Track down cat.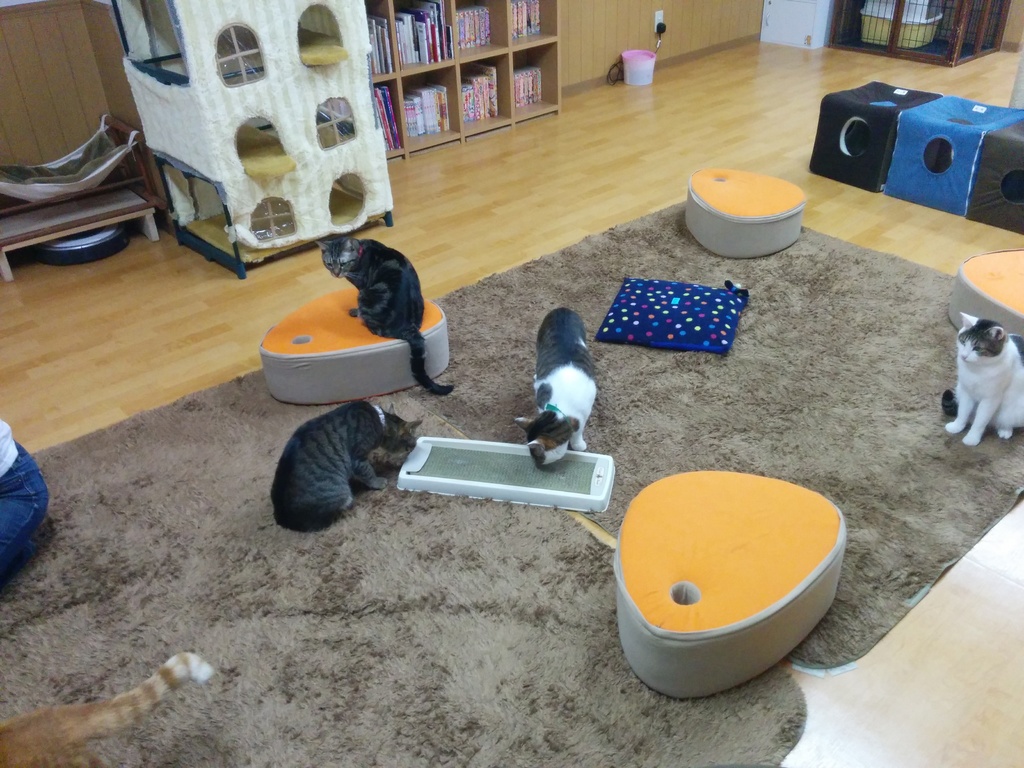
Tracked to BBox(940, 309, 1022, 451).
